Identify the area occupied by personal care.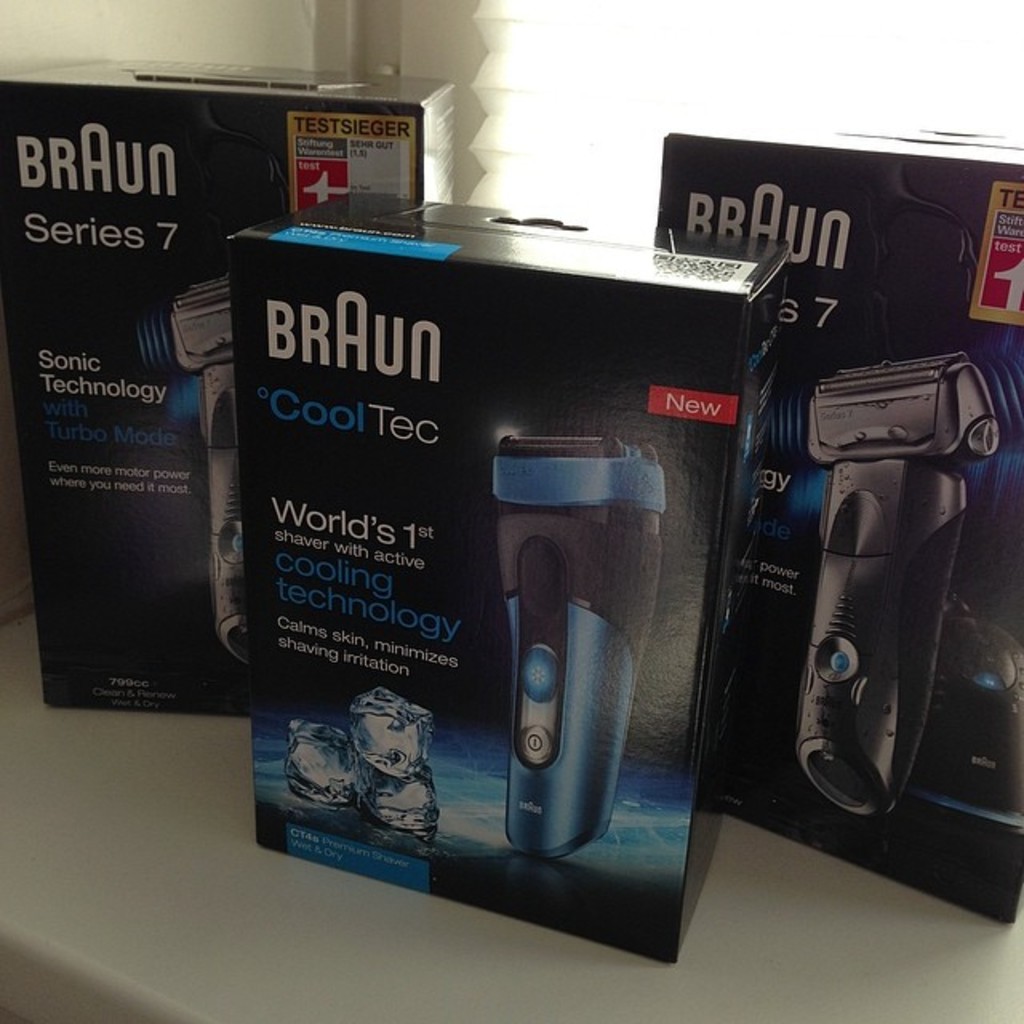
Area: <box>800,355,1002,816</box>.
